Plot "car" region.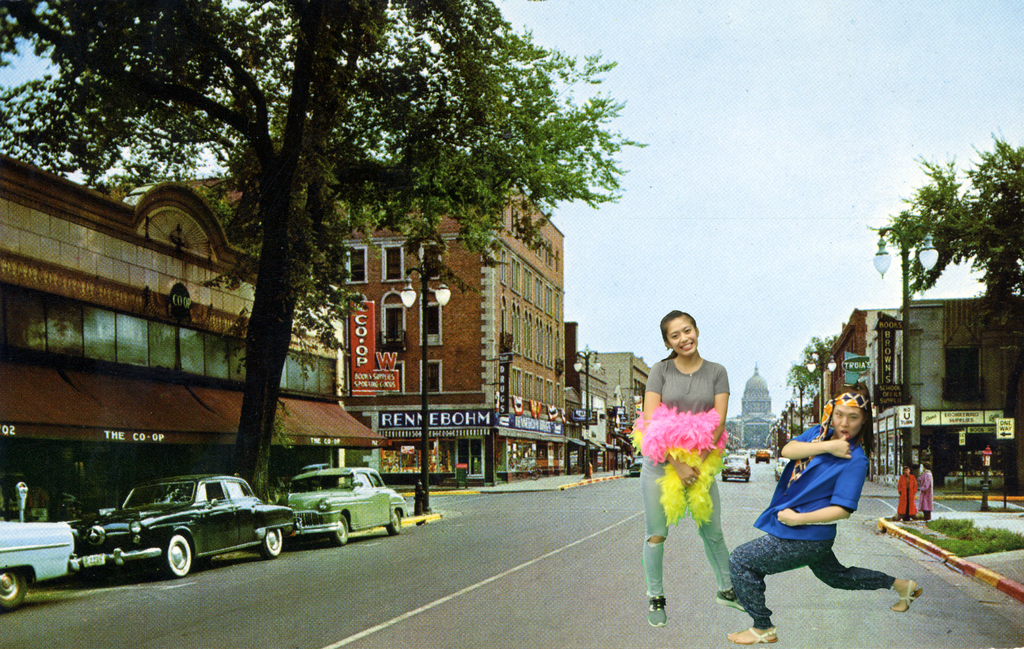
Plotted at Rect(0, 519, 76, 609).
